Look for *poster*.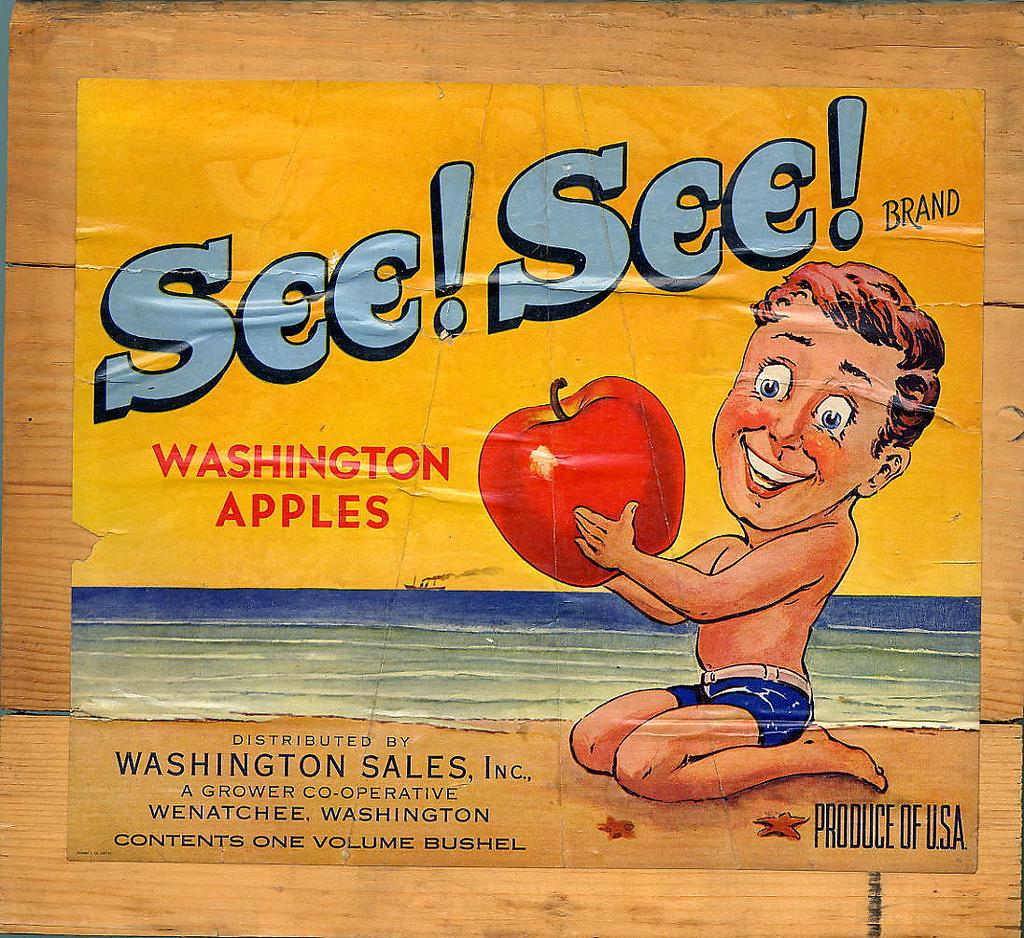
Found: <bbox>0, 0, 1023, 937</bbox>.
